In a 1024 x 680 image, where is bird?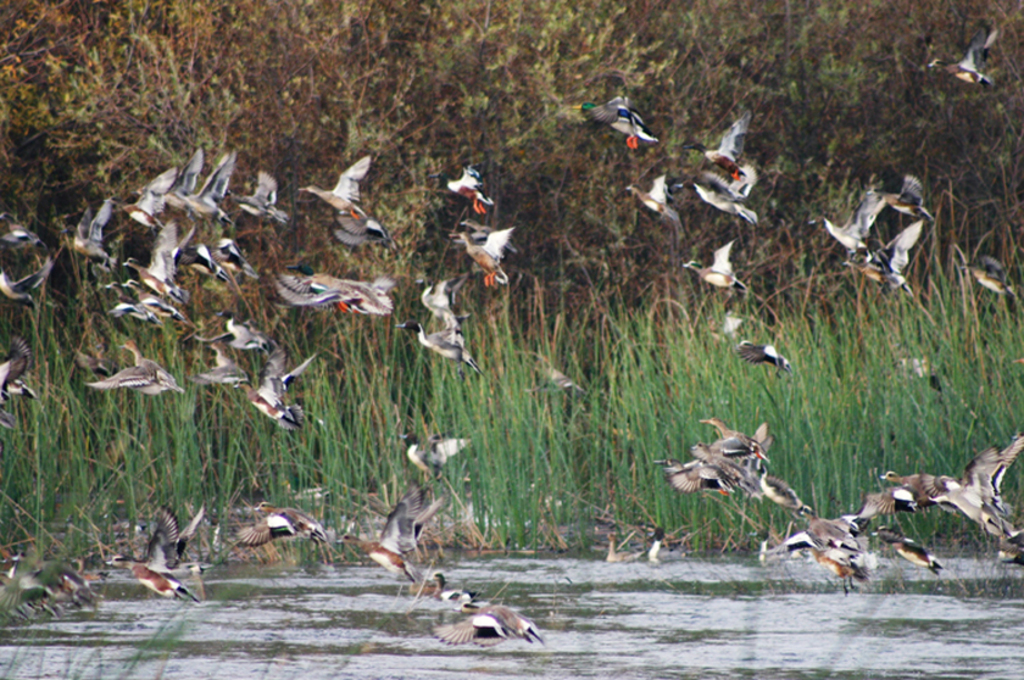
bbox(680, 157, 757, 224).
